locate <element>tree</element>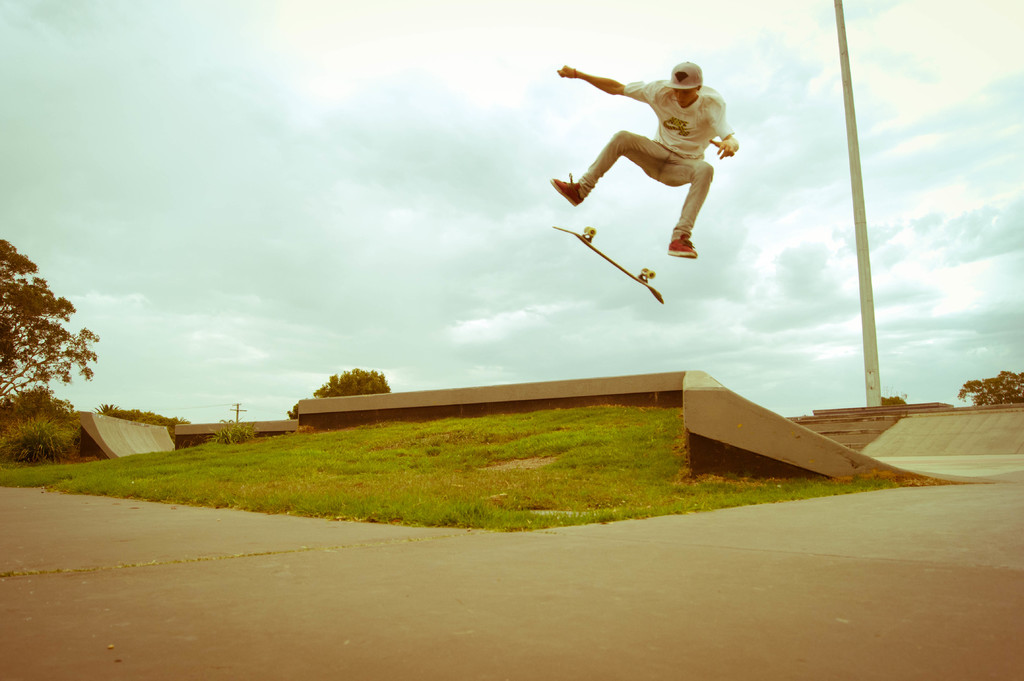
pyautogui.locateOnScreen(952, 374, 1023, 404)
